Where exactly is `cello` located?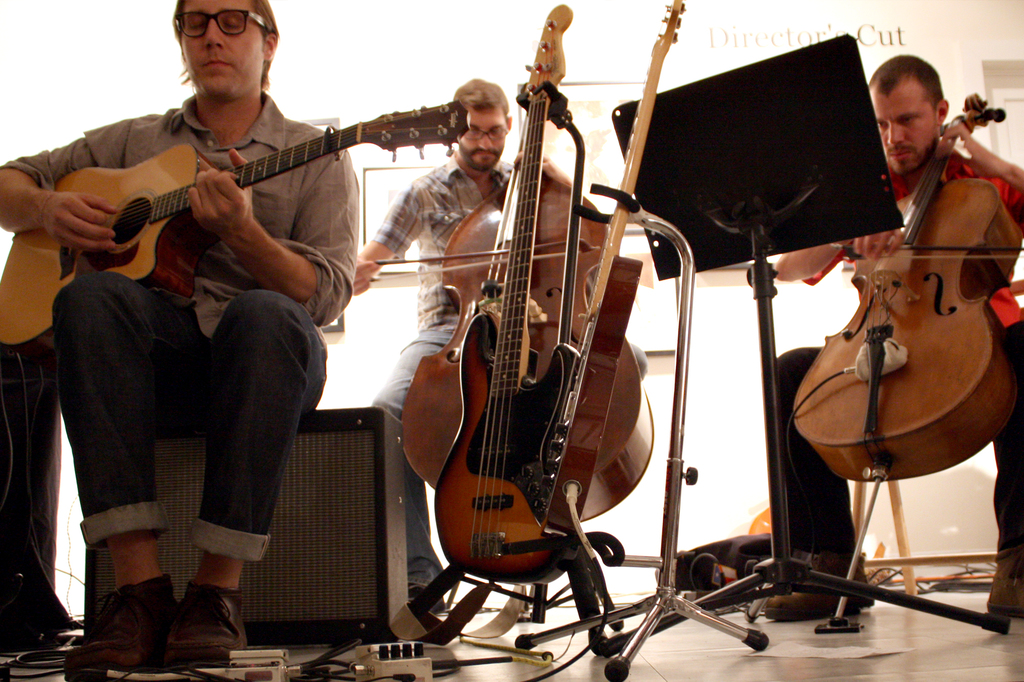
Its bounding box is bbox=(425, 10, 588, 608).
